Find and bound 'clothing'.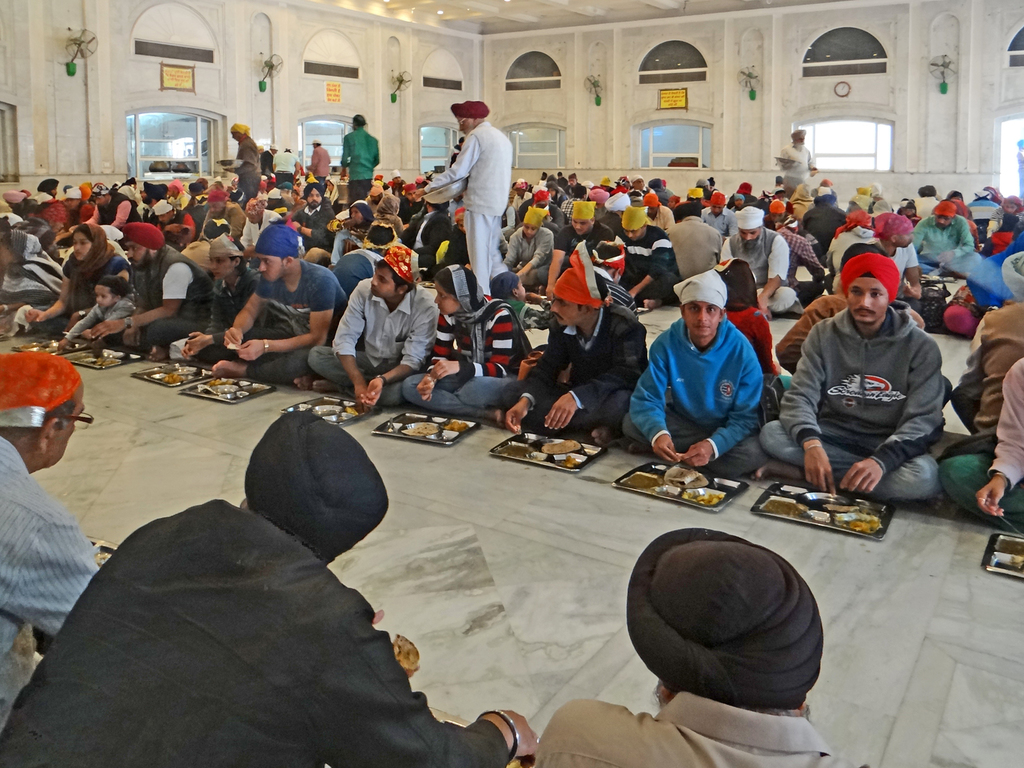
Bound: (793, 260, 966, 505).
